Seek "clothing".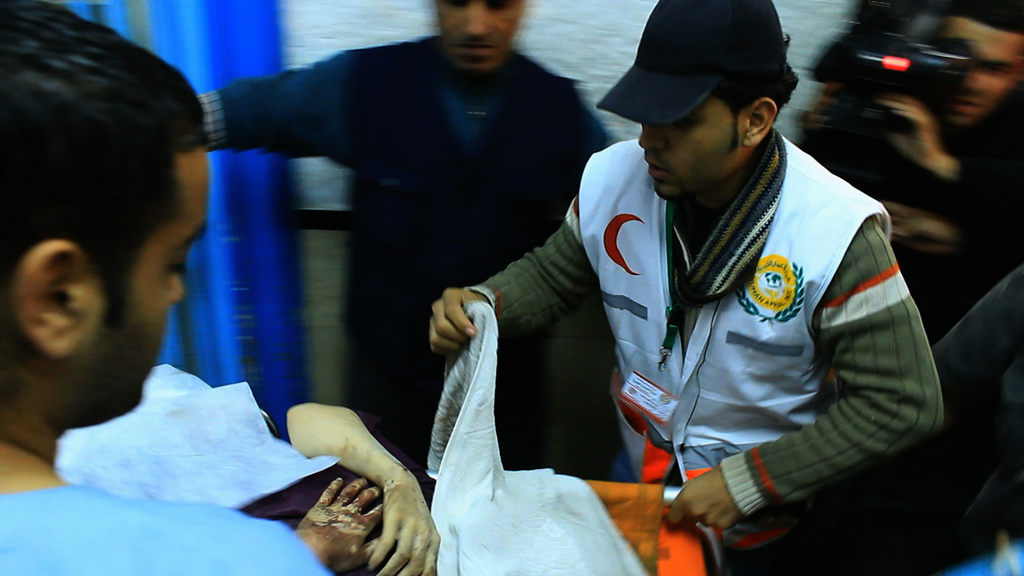
box(0, 482, 333, 575).
